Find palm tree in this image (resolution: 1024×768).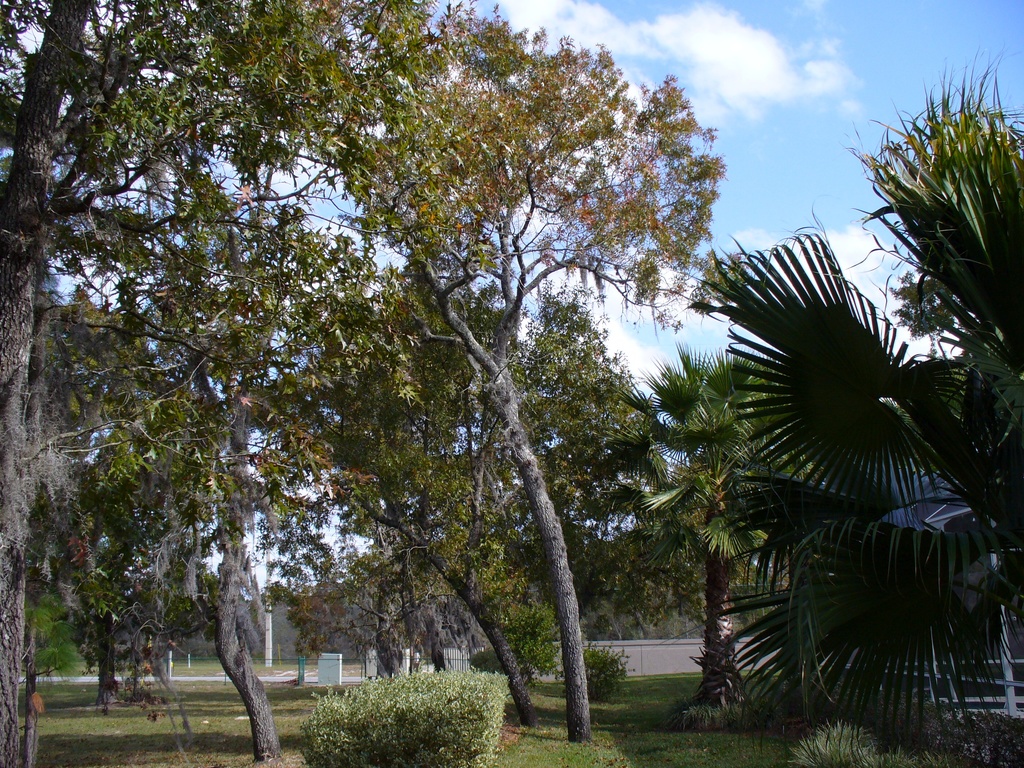
[713,63,1023,767].
